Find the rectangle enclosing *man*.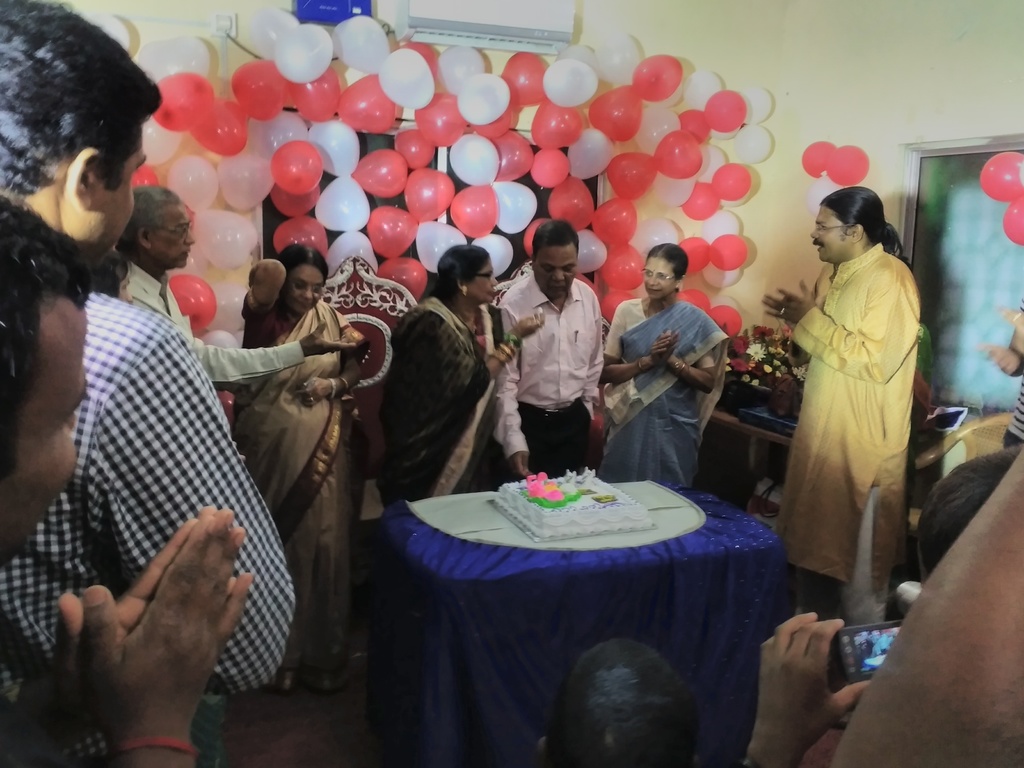
<region>0, 0, 295, 767</region>.
